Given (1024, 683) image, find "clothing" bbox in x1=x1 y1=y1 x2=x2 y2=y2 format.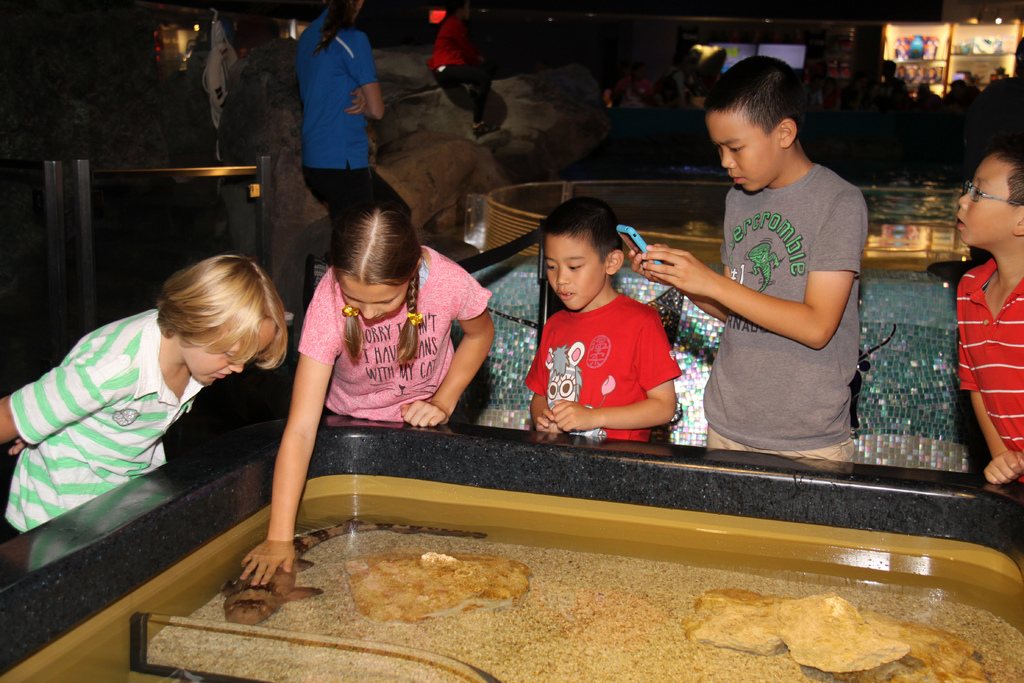
x1=428 y1=13 x2=492 y2=127.
